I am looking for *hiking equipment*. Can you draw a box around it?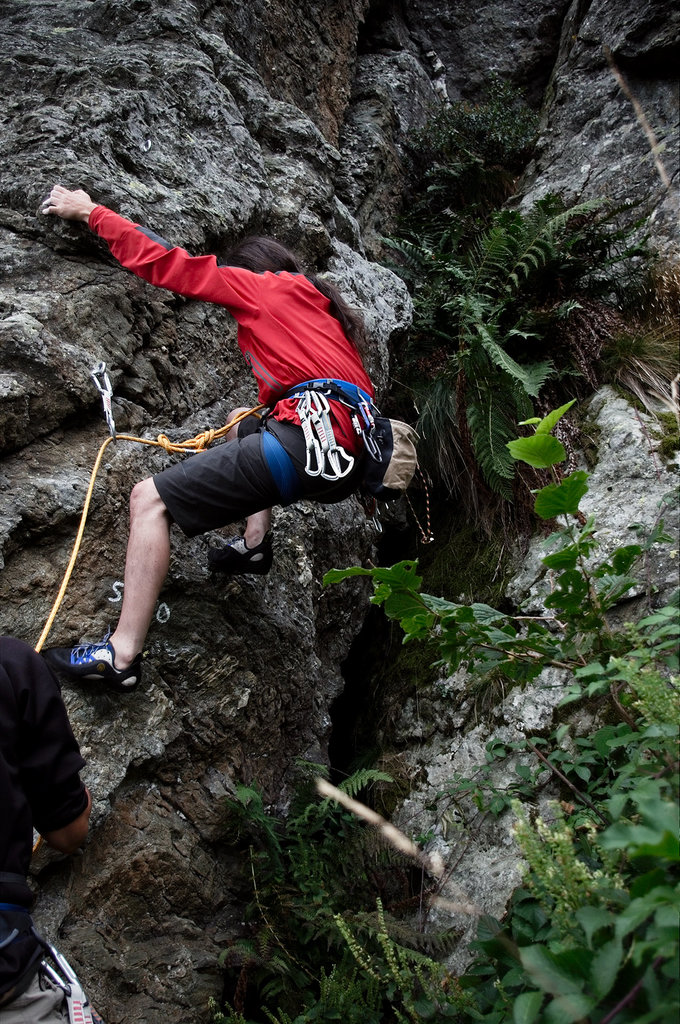
Sure, the bounding box is (364,412,414,501).
